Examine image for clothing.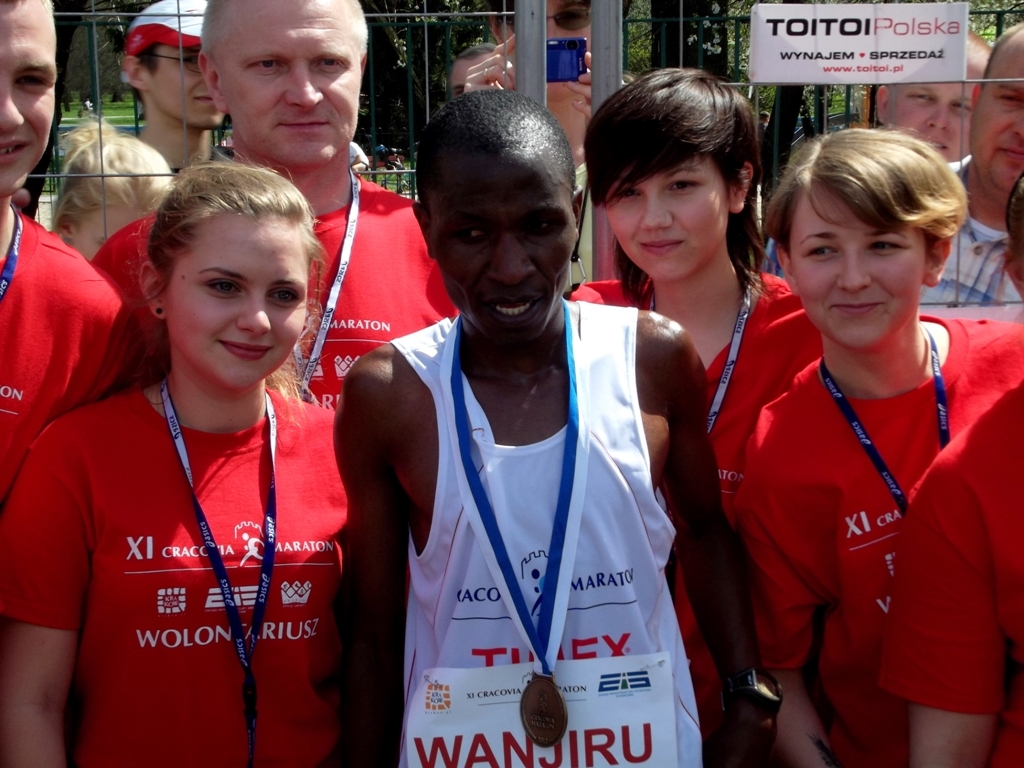
Examination result: <region>552, 273, 816, 505</region>.
